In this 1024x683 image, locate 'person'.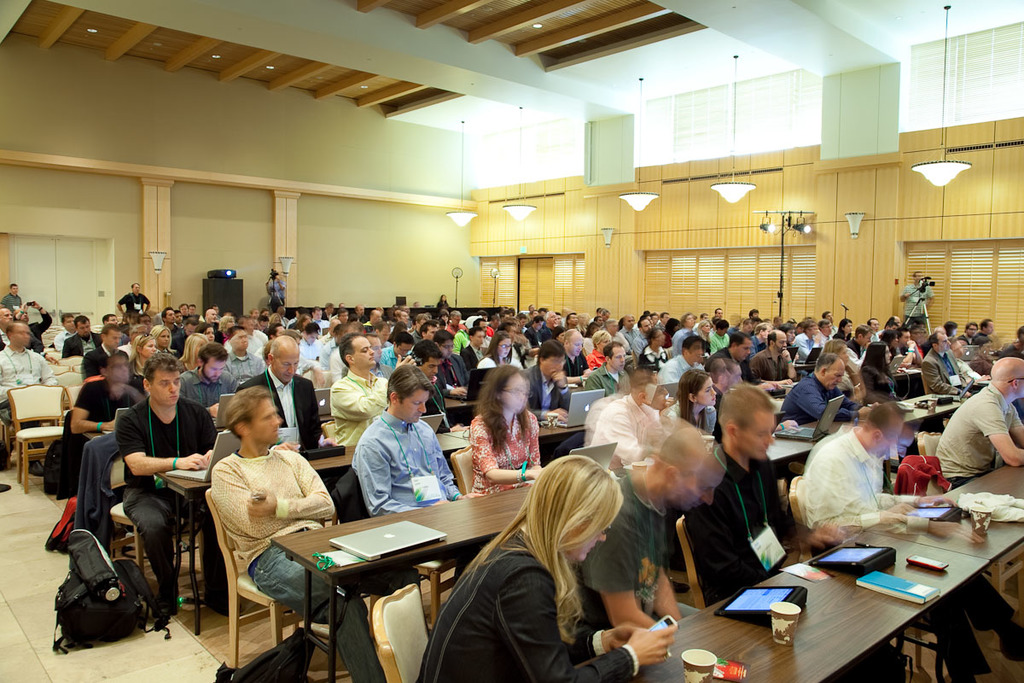
Bounding box: [123, 281, 159, 328].
